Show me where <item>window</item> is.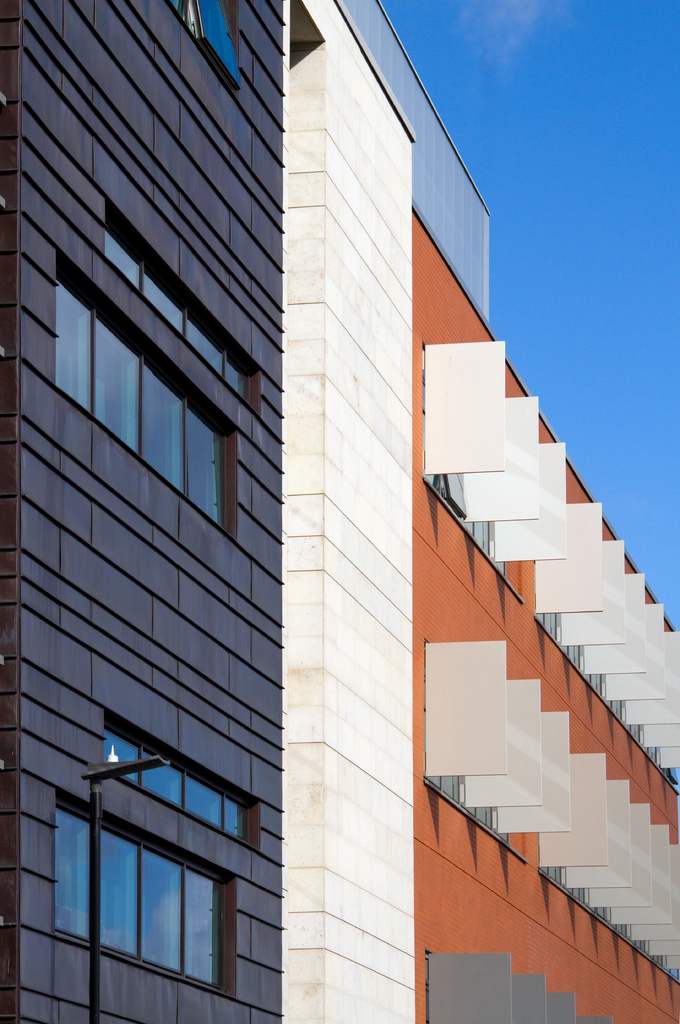
<item>window</item> is at bbox=[164, 0, 260, 101].
